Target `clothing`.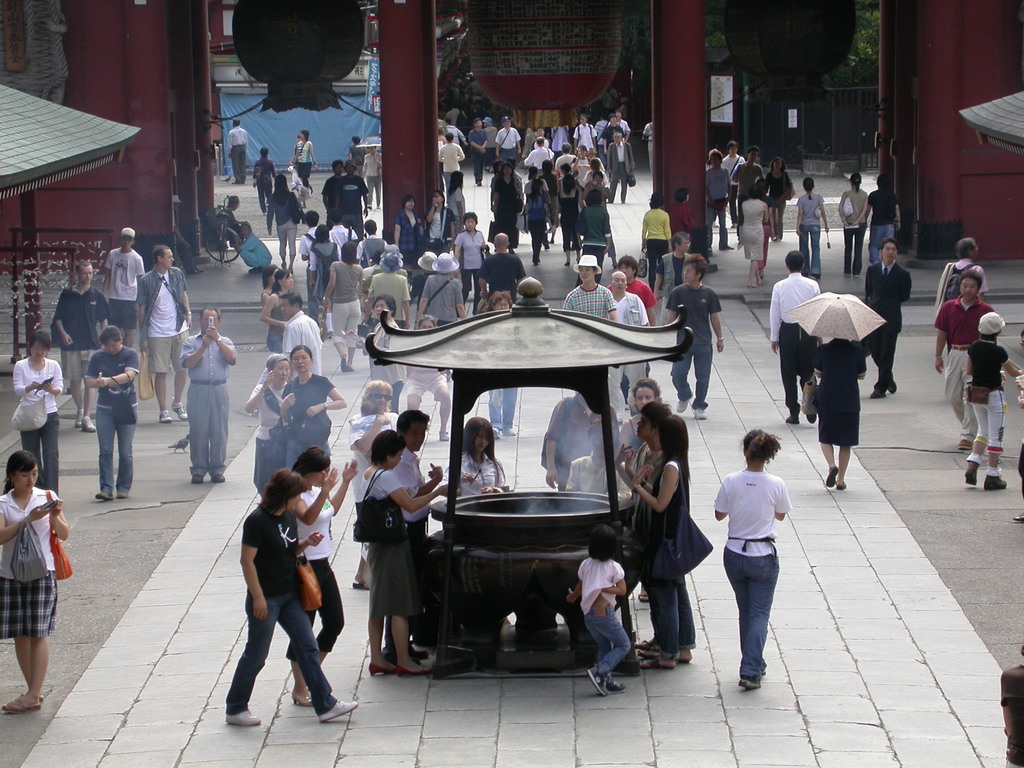
Target region: 12,357,60,479.
